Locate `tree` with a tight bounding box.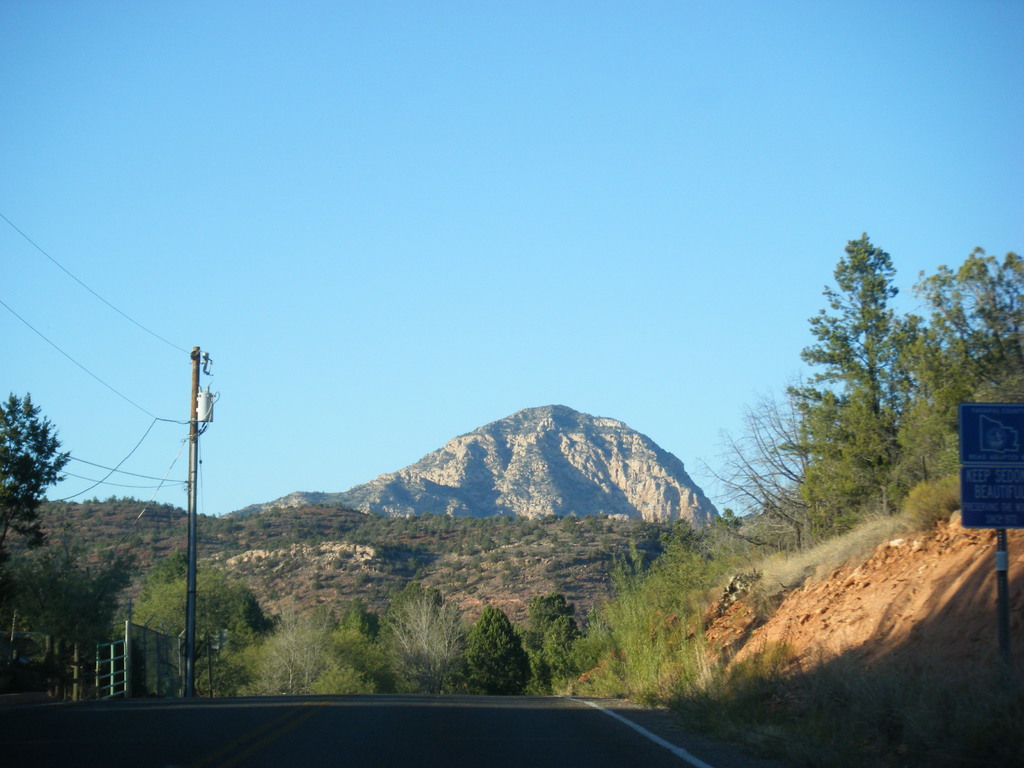
x1=339, y1=596, x2=378, y2=641.
